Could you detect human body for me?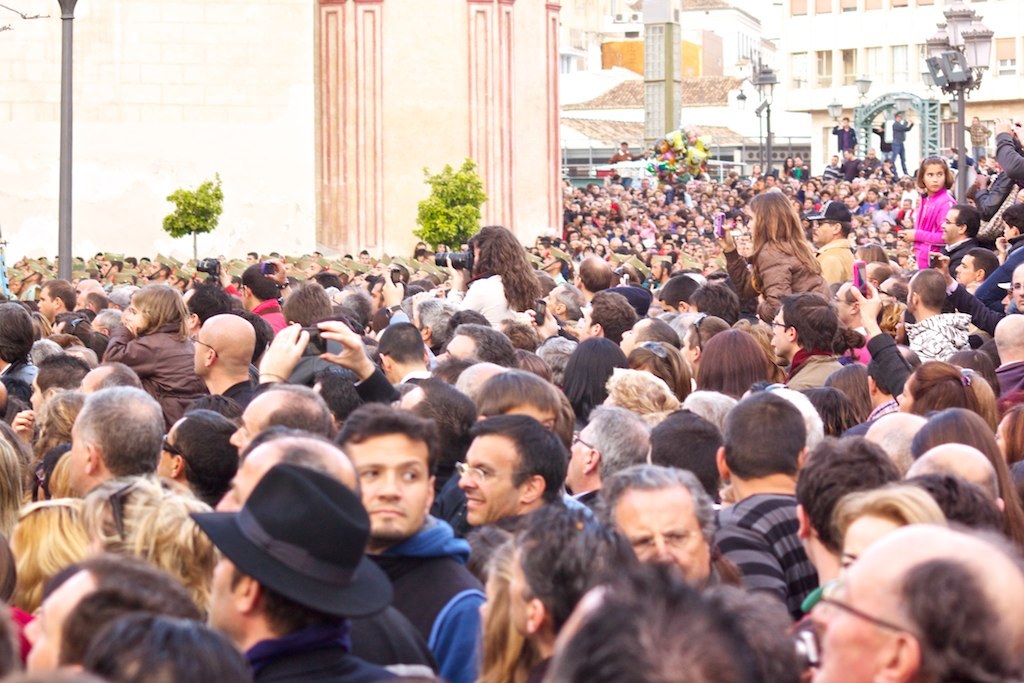
Detection result: crop(892, 465, 998, 541).
